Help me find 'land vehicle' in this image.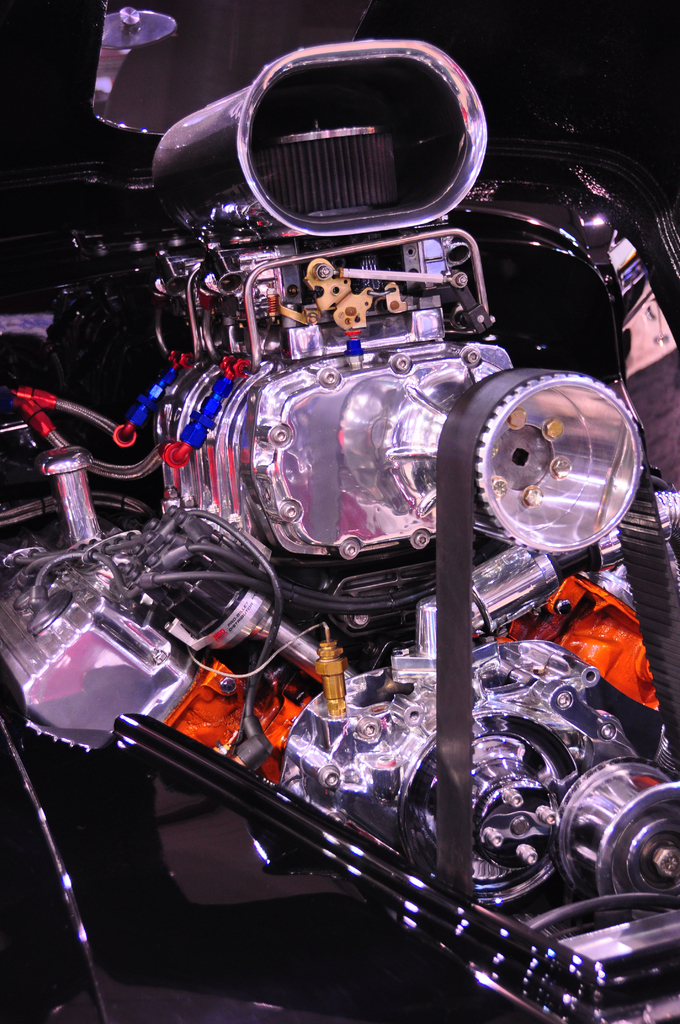
Found it: pyautogui.locateOnScreen(50, 44, 679, 950).
